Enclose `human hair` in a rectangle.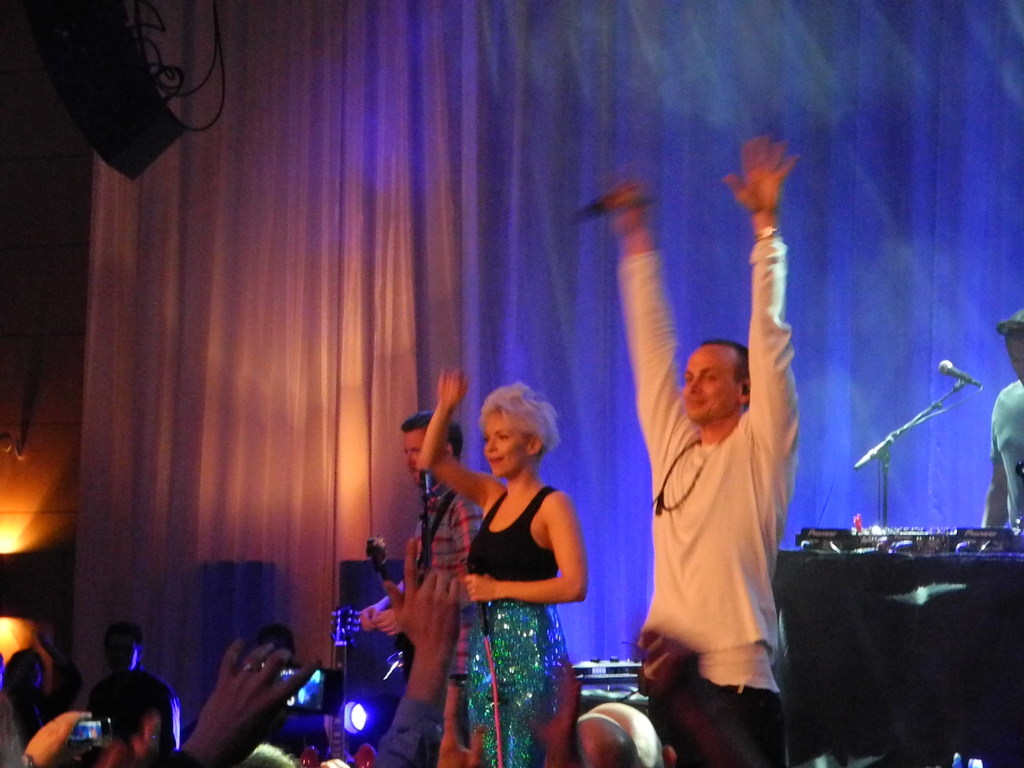
(396, 407, 464, 458).
